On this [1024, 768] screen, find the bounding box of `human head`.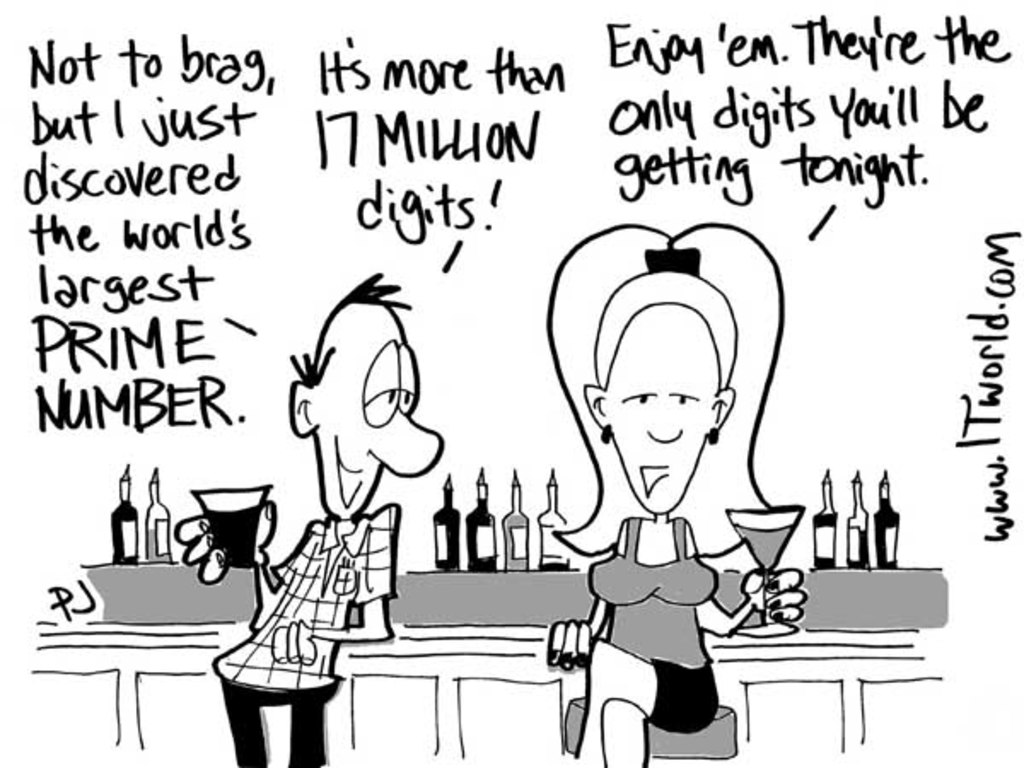
Bounding box: locate(570, 263, 756, 514).
